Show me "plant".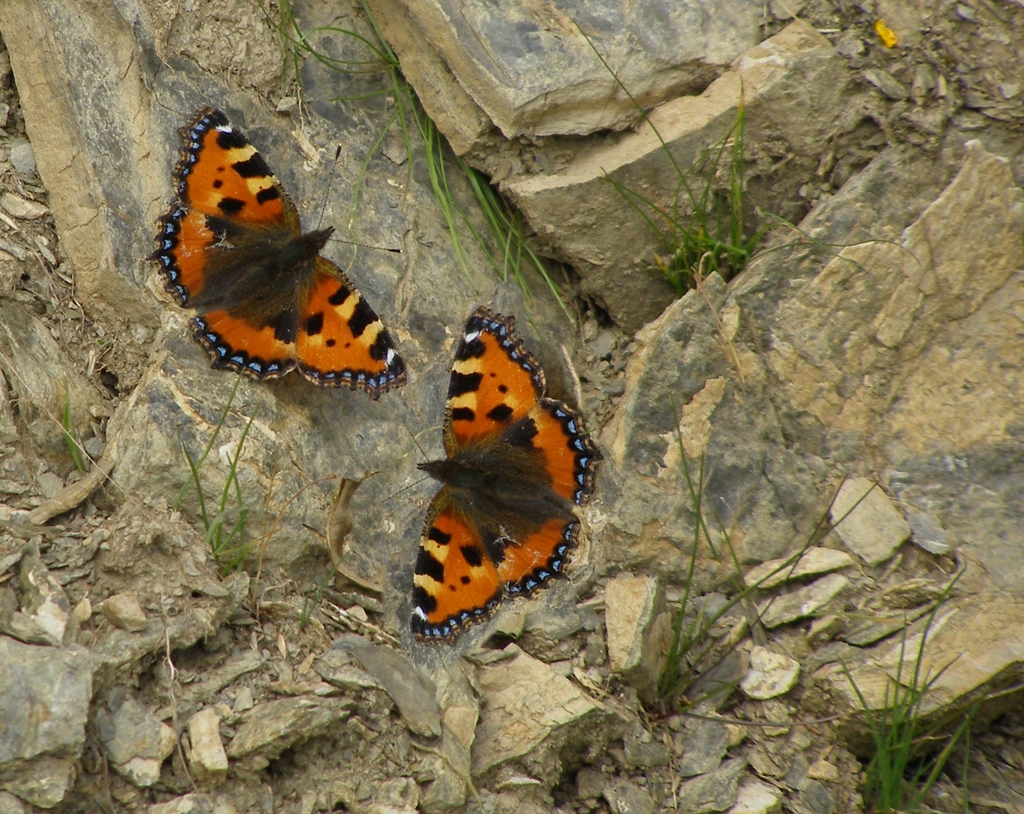
"plant" is here: box(658, 395, 886, 710).
